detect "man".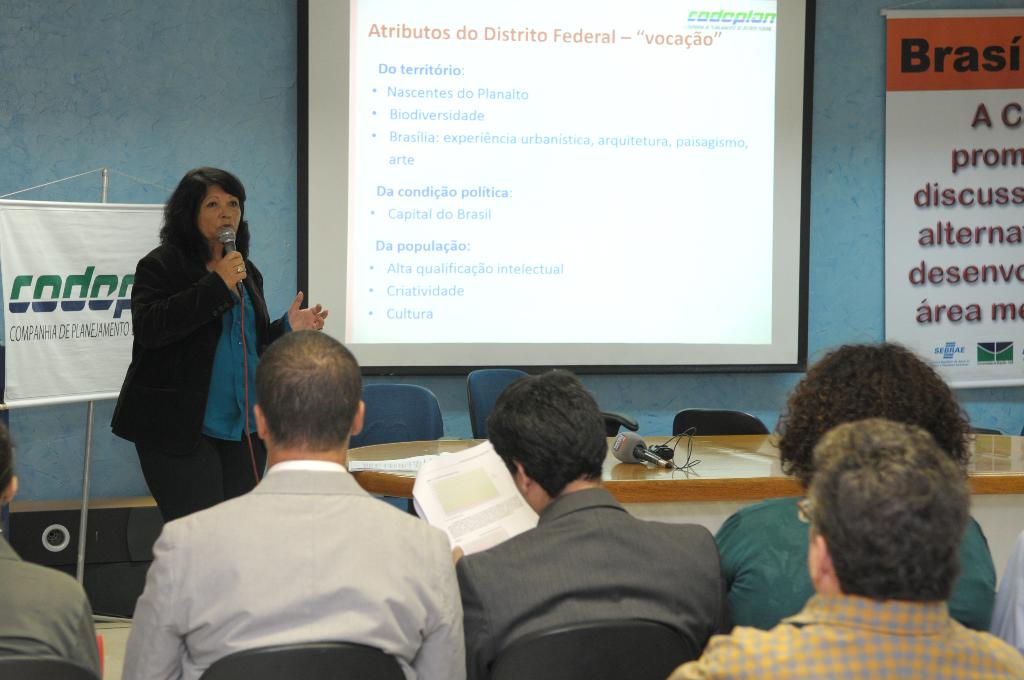
Detected at [989, 531, 1023, 651].
